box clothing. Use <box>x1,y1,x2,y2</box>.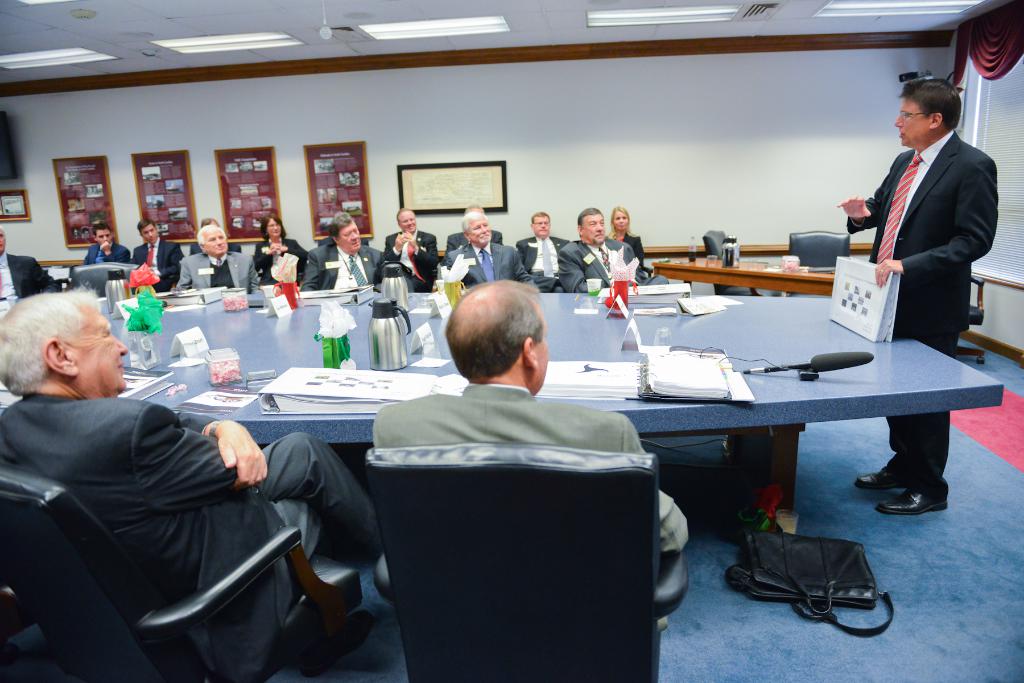
<box>509,222,571,286</box>.
